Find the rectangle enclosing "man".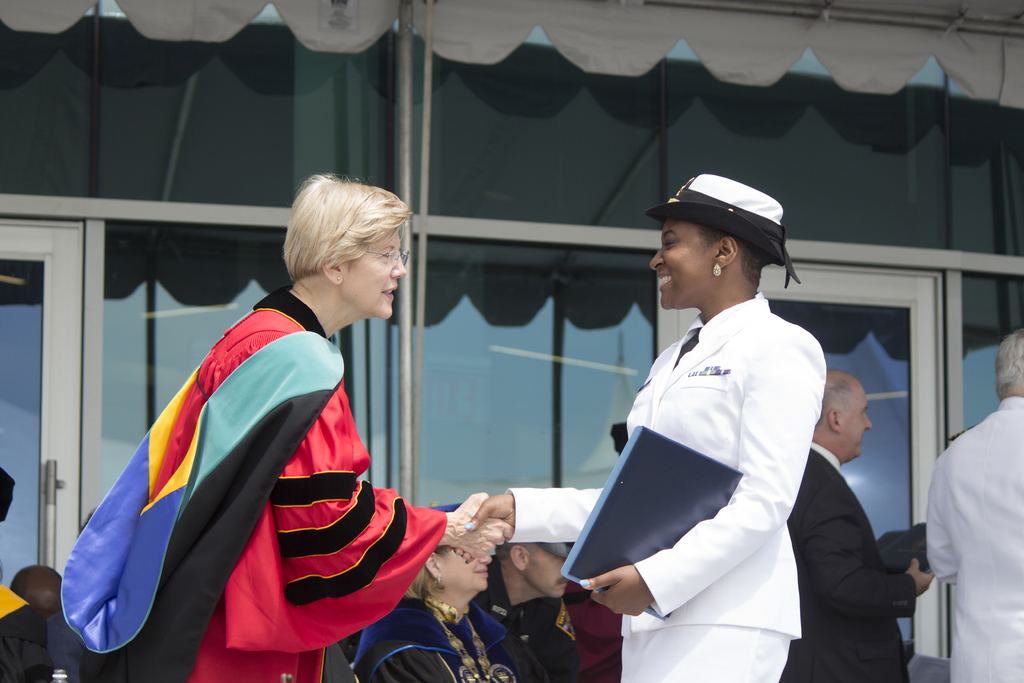
(10,559,65,616).
